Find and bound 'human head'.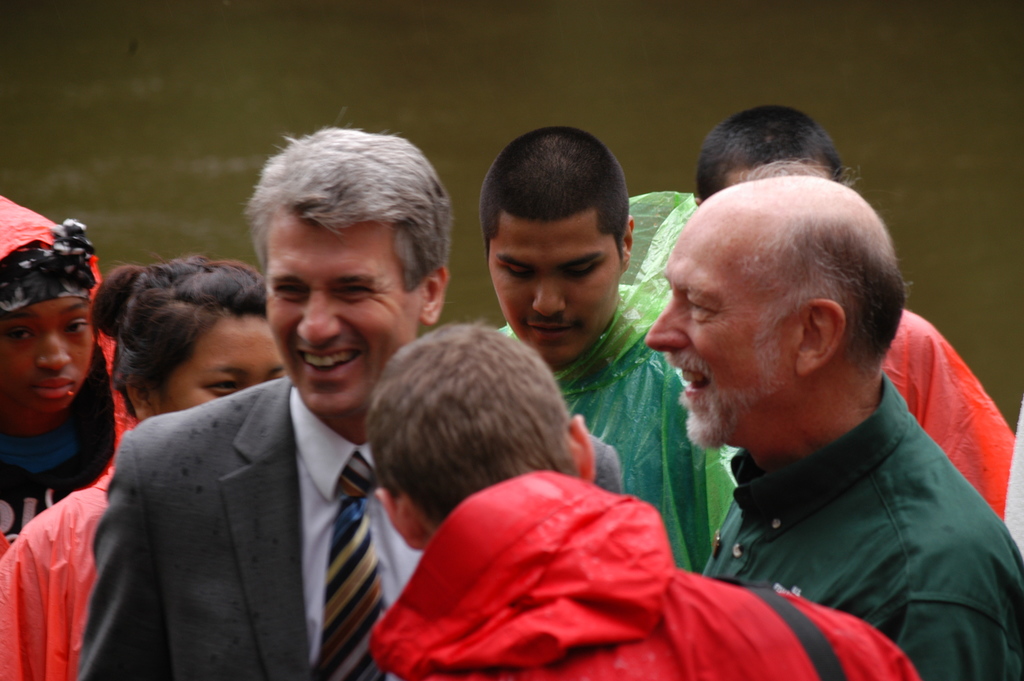
Bound: bbox(368, 324, 598, 555).
